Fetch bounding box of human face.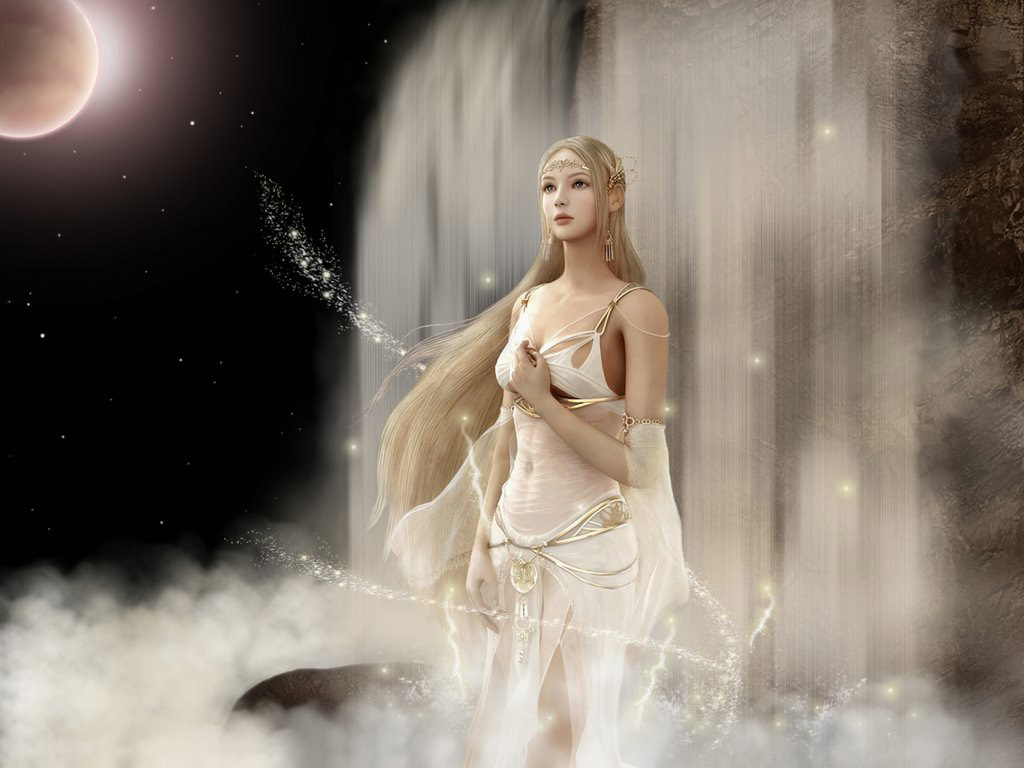
Bbox: [542,150,599,240].
